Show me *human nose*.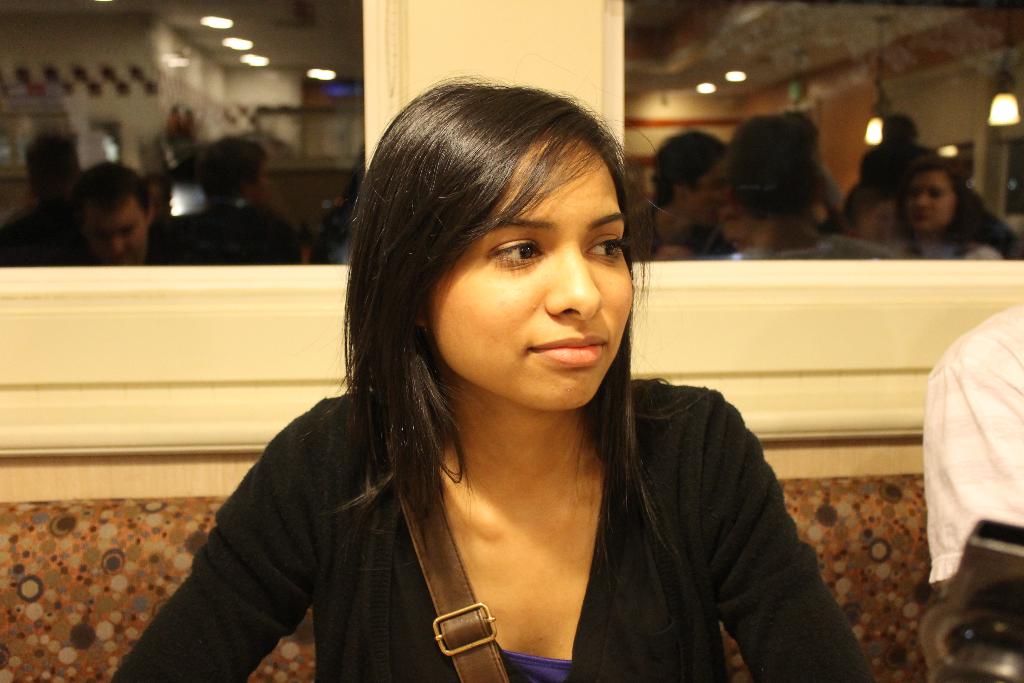
*human nose* is here: (913, 194, 934, 206).
